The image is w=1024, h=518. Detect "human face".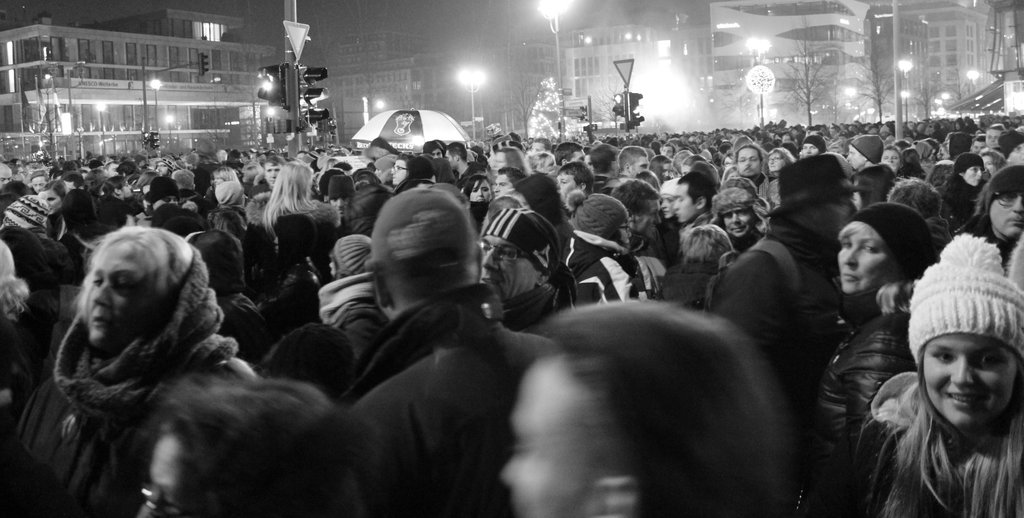
Detection: <bbox>840, 134, 870, 174</bbox>.
